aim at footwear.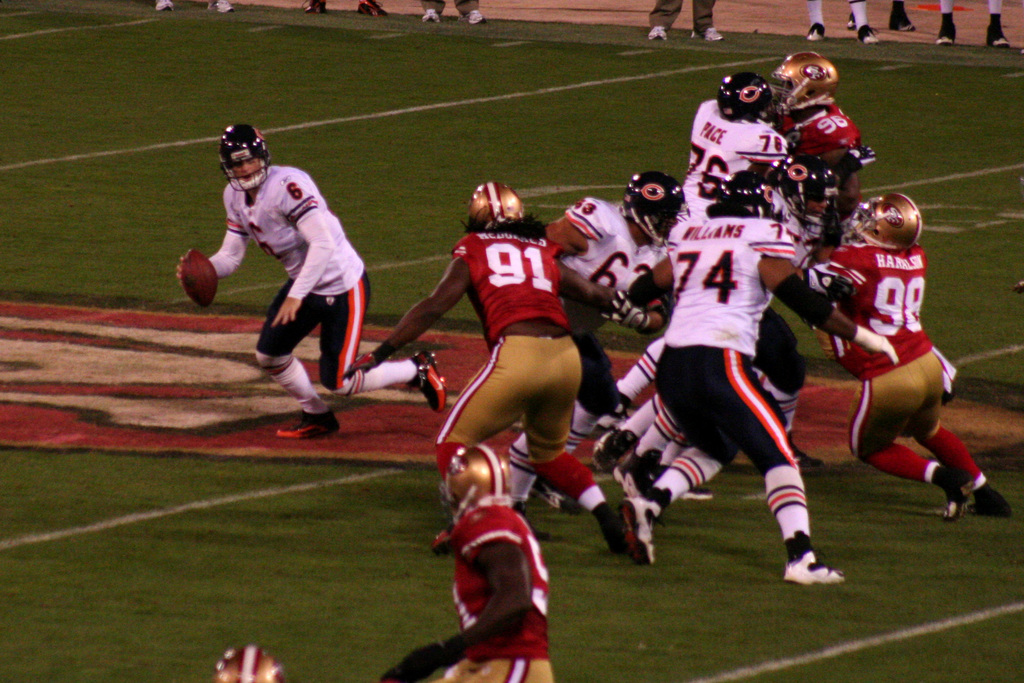
Aimed at box=[939, 28, 955, 42].
